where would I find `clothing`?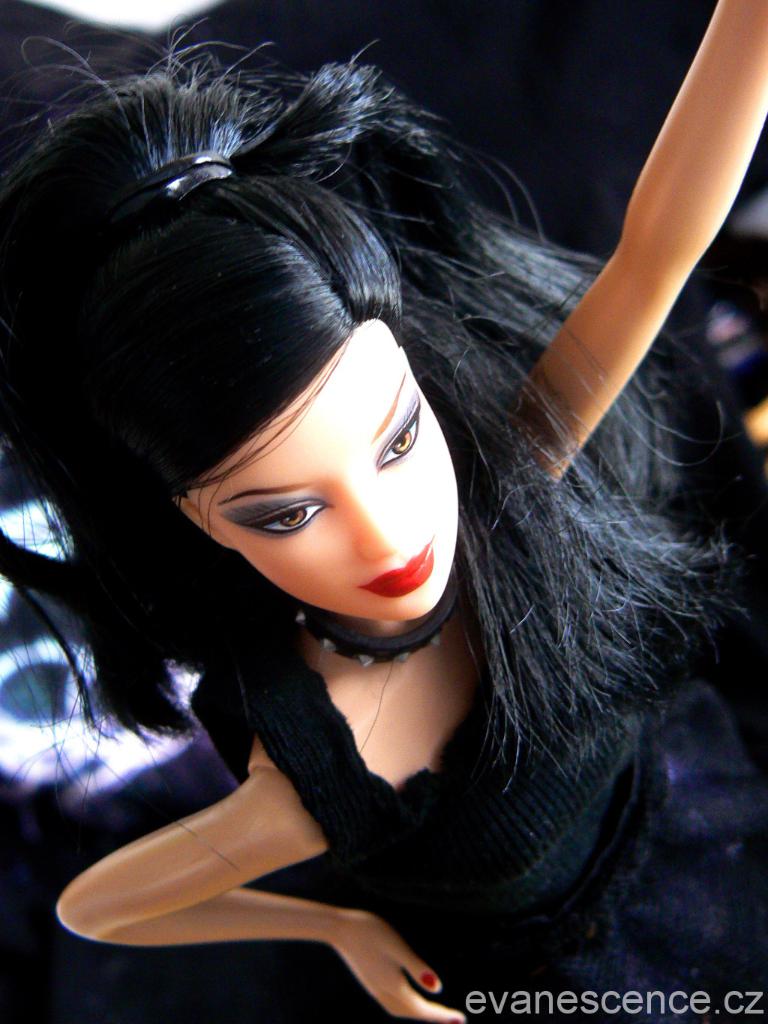
At rect(74, 562, 611, 973).
